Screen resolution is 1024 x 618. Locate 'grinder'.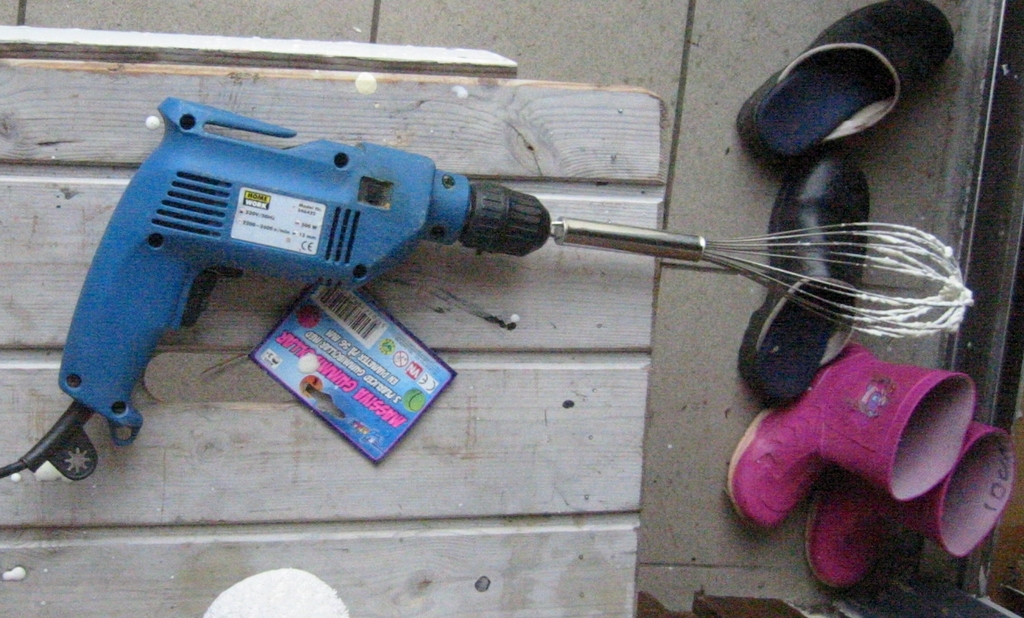
x1=57, y1=92, x2=975, y2=444.
